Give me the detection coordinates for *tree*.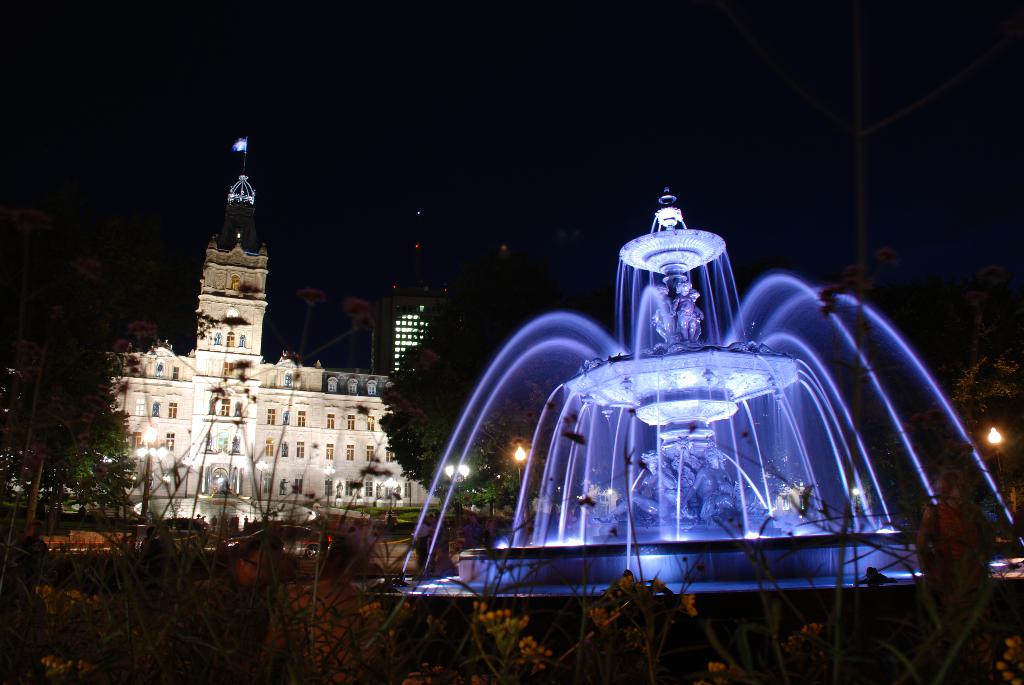
(left=938, top=333, right=1023, bottom=586).
